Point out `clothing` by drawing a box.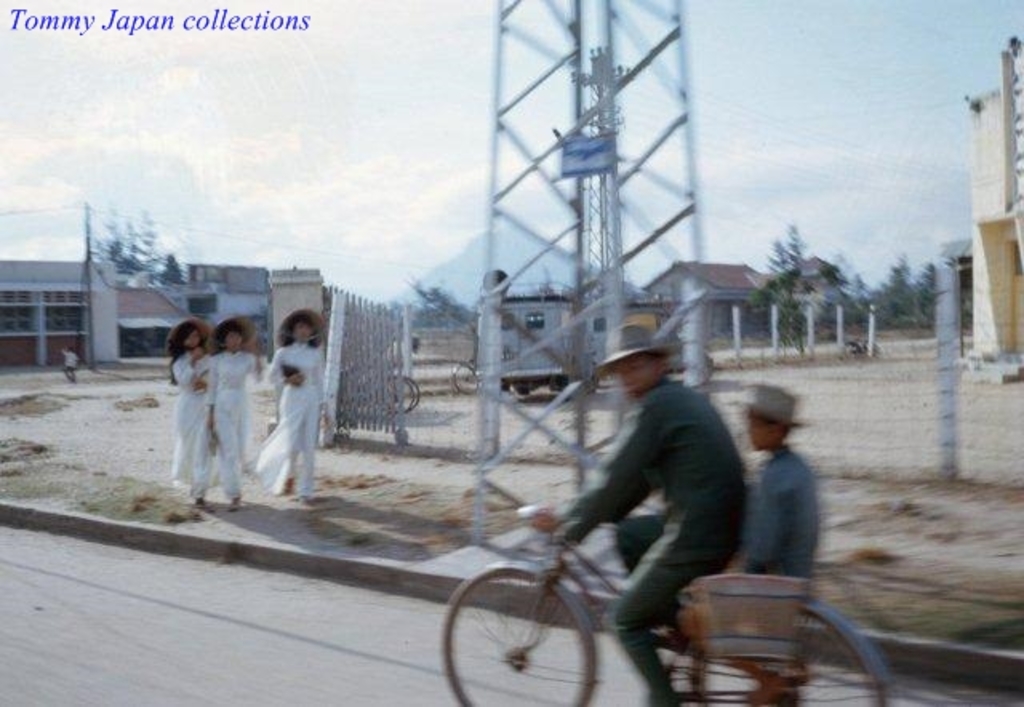
detection(554, 376, 741, 702).
